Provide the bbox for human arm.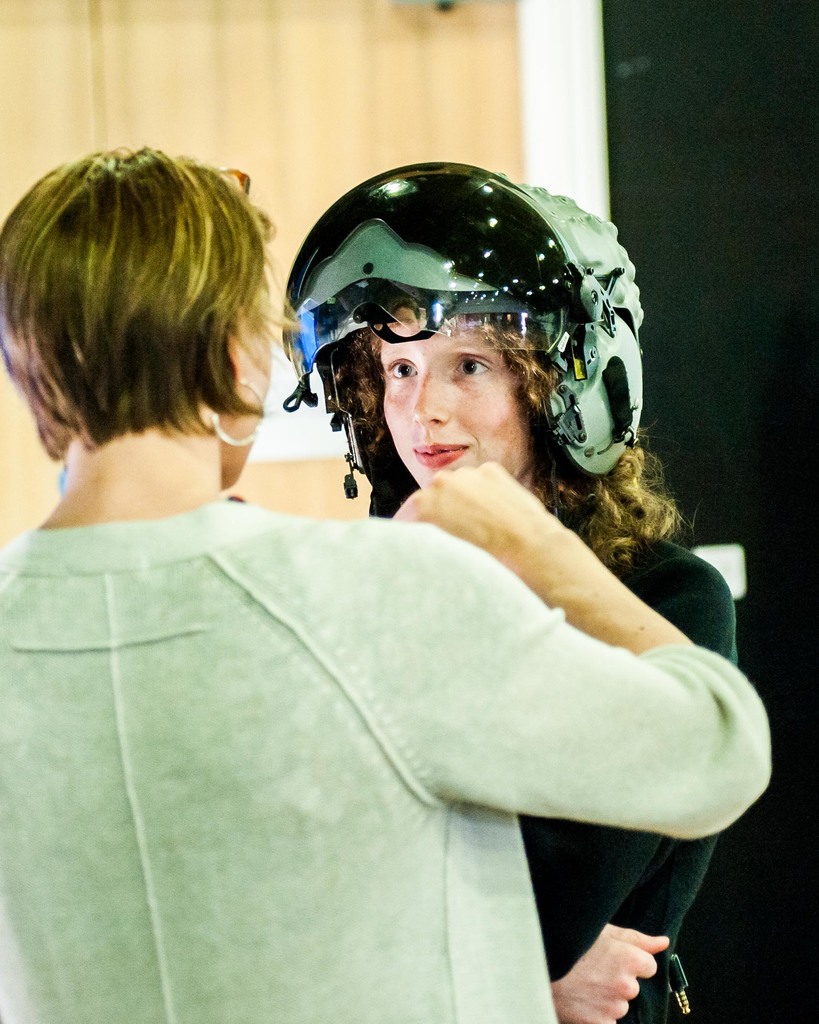
<box>520,557,706,980</box>.
